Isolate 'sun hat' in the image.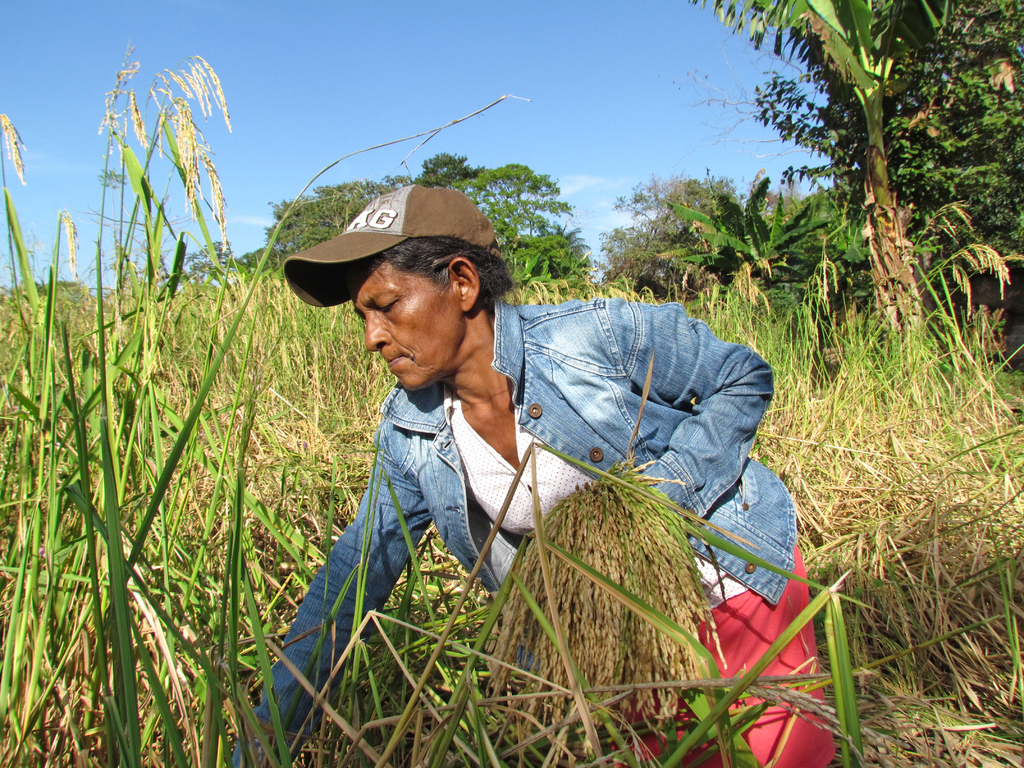
Isolated region: (277, 183, 502, 310).
